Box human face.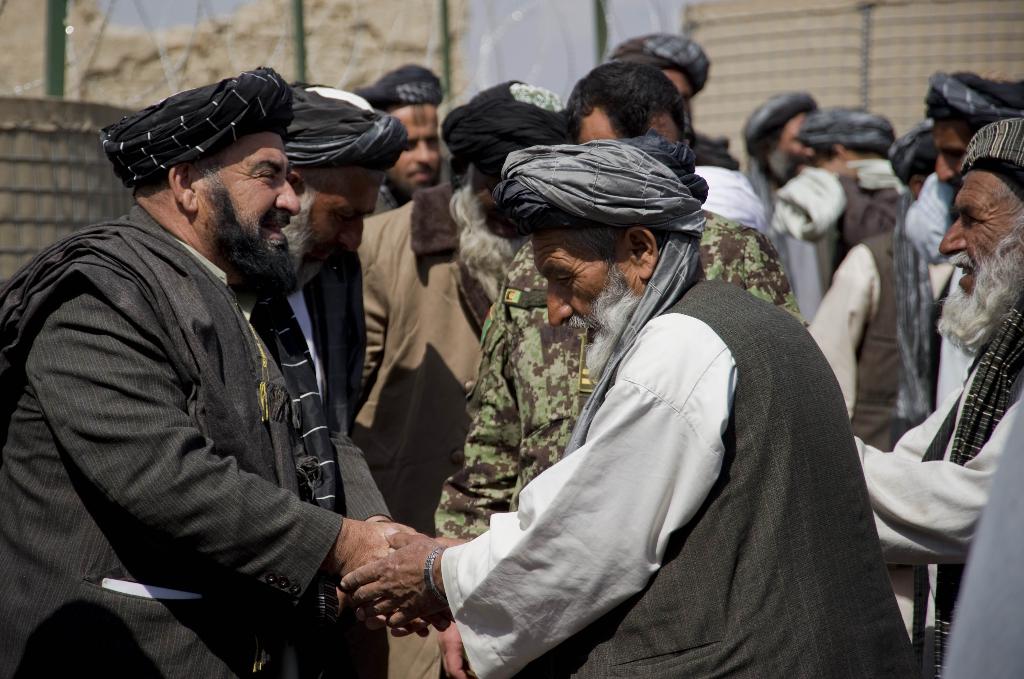
l=575, t=103, r=621, b=142.
